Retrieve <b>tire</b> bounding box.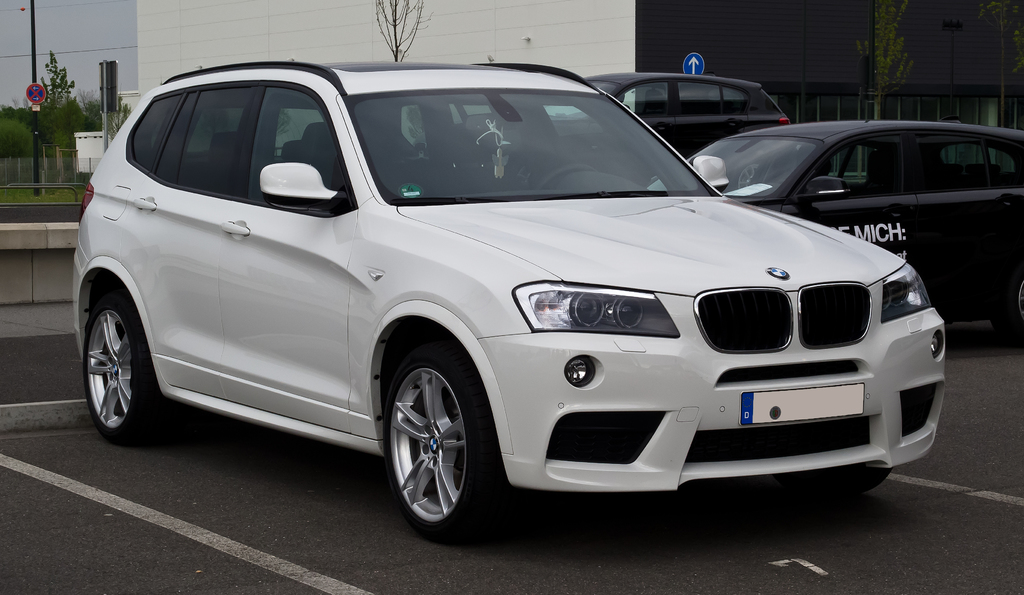
Bounding box: 512, 162, 533, 189.
